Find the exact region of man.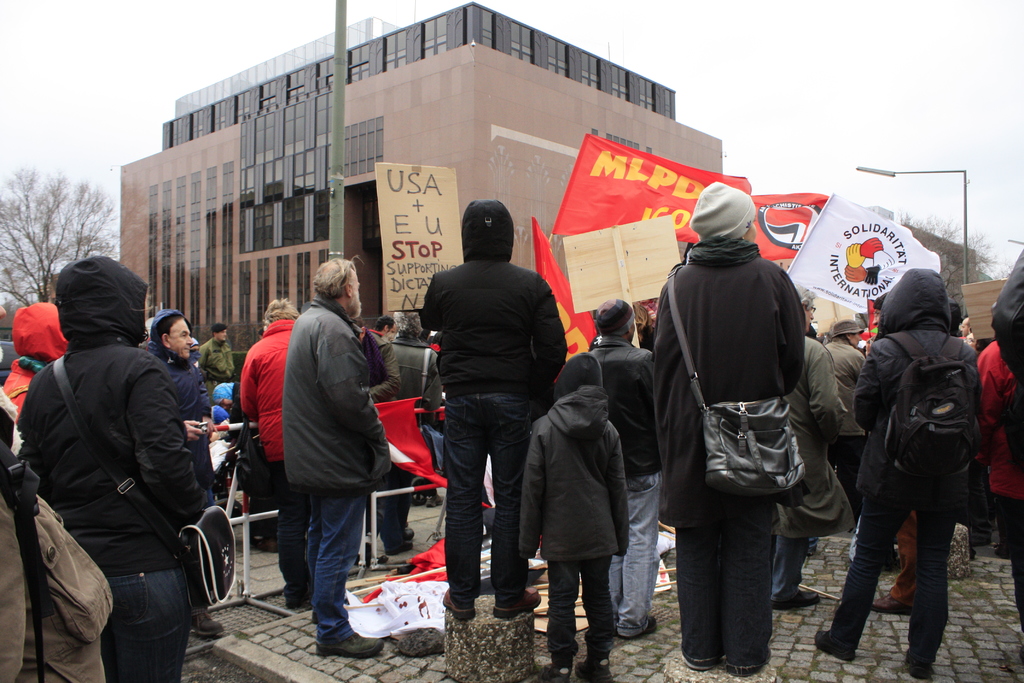
Exact region: left=193, top=333, right=239, bottom=398.
